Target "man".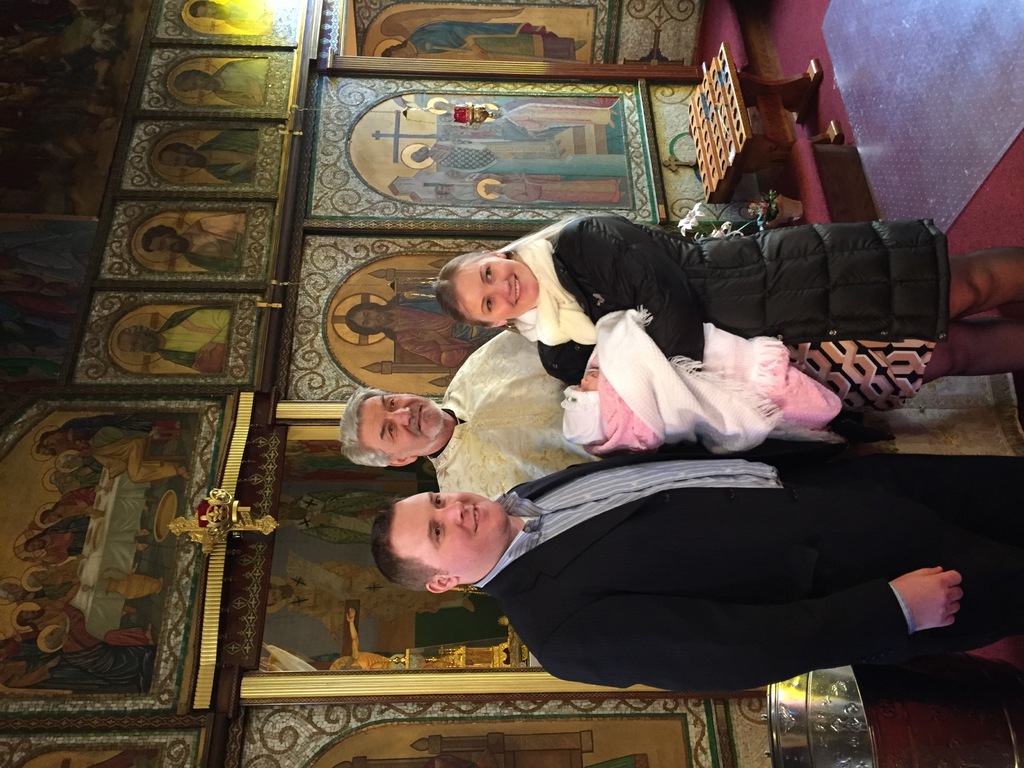
Target region: BBox(262, 545, 481, 646).
